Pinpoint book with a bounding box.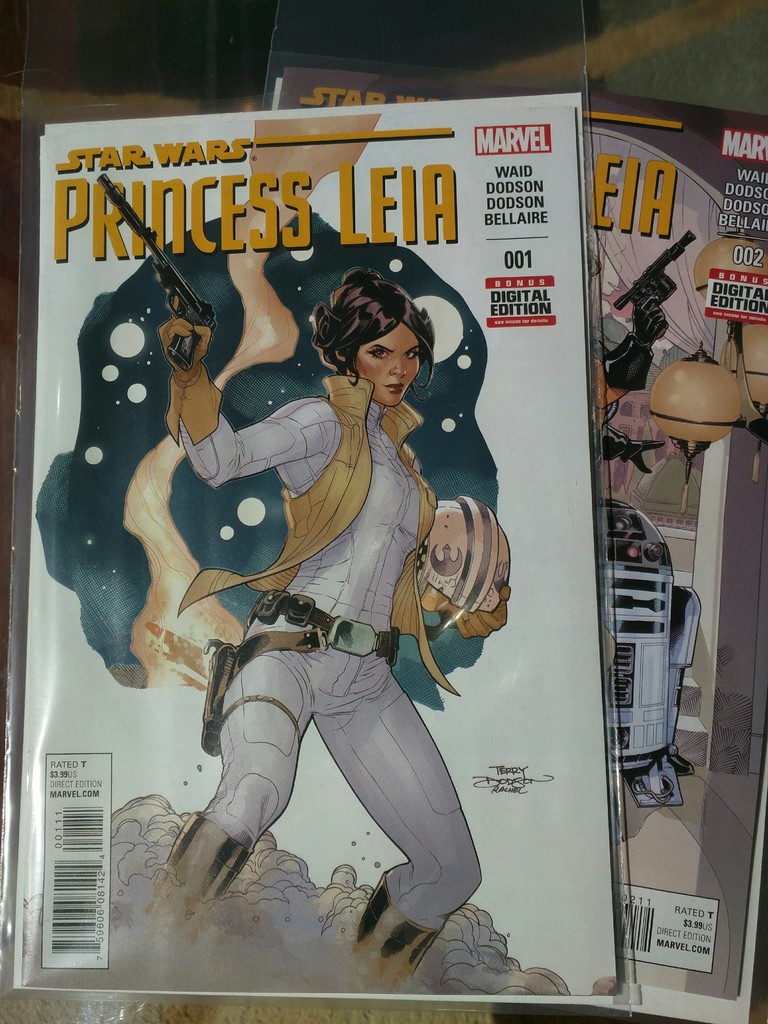
bbox(262, 72, 767, 1023).
